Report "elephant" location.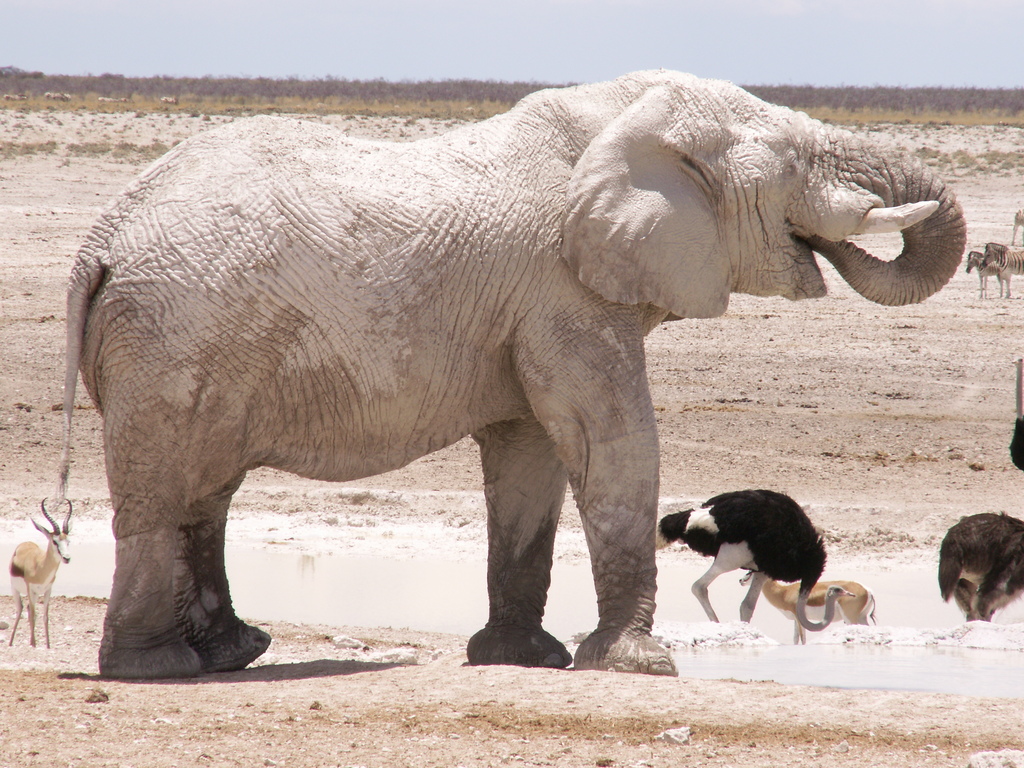
Report: 35,60,946,666.
